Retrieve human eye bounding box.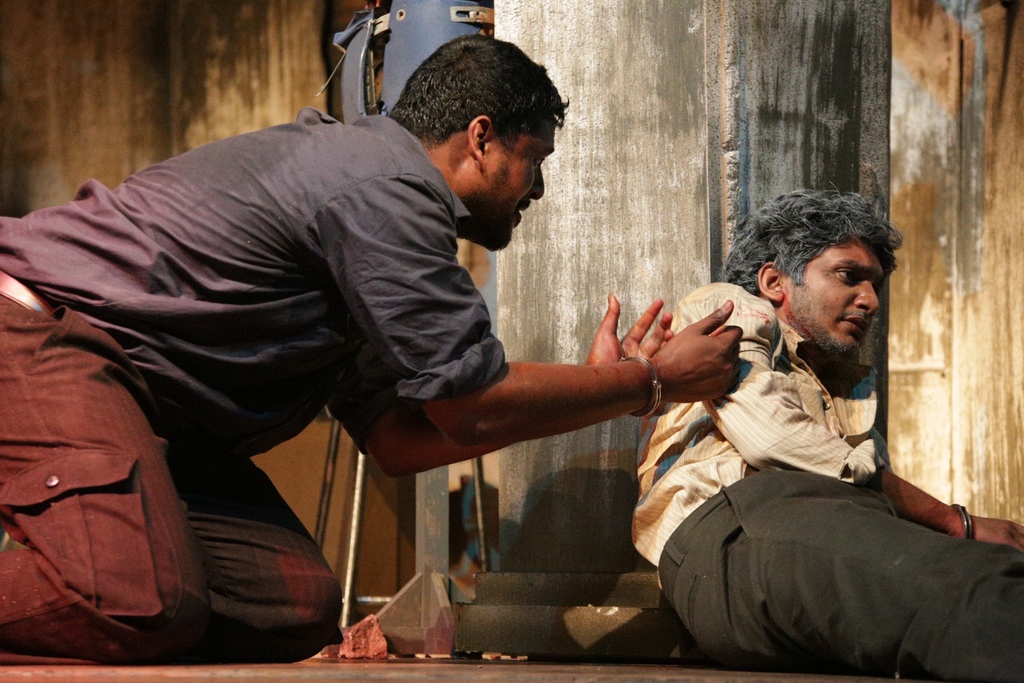
Bounding box: [left=835, top=263, right=856, bottom=283].
